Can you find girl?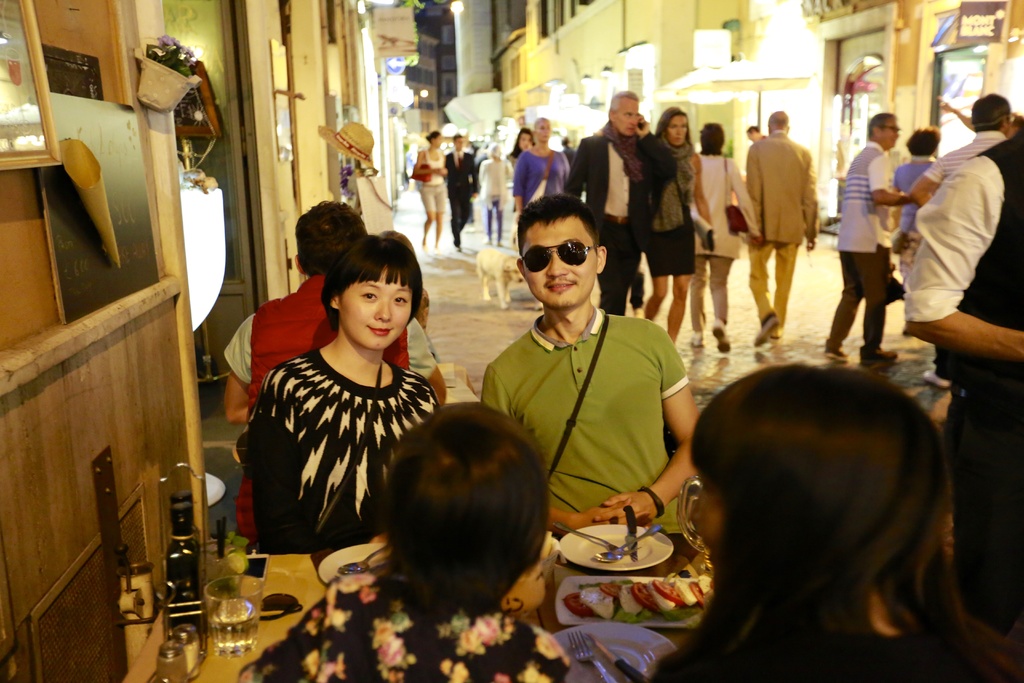
Yes, bounding box: bbox=[221, 236, 472, 591].
